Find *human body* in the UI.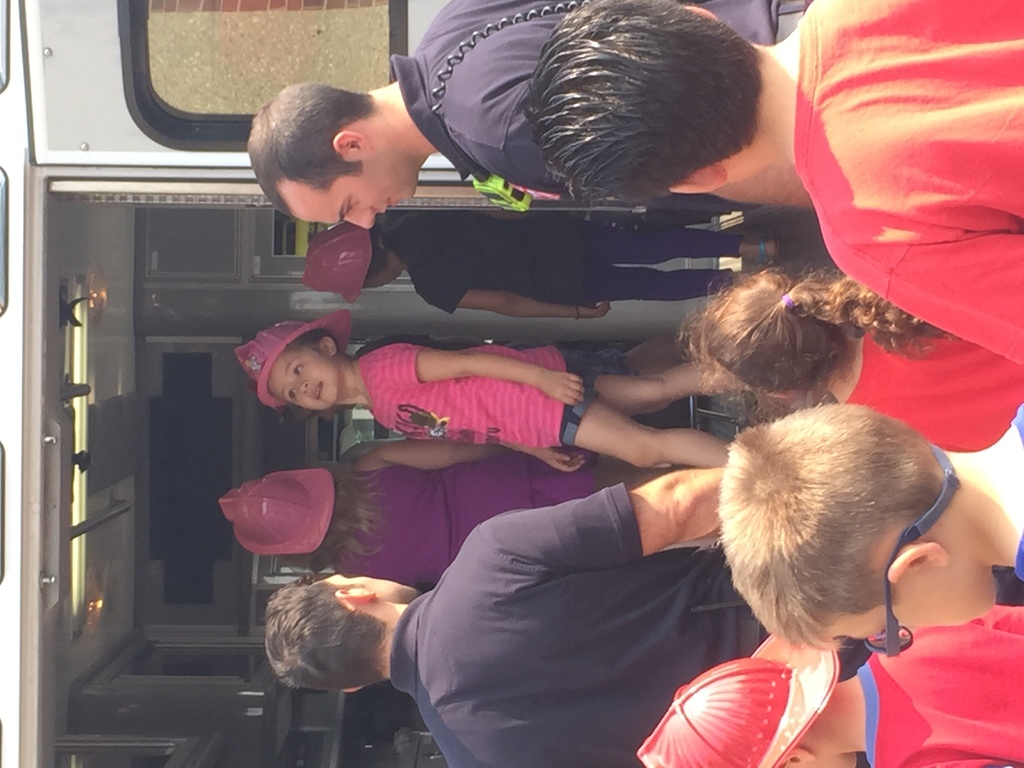
UI element at 207:442:699:599.
